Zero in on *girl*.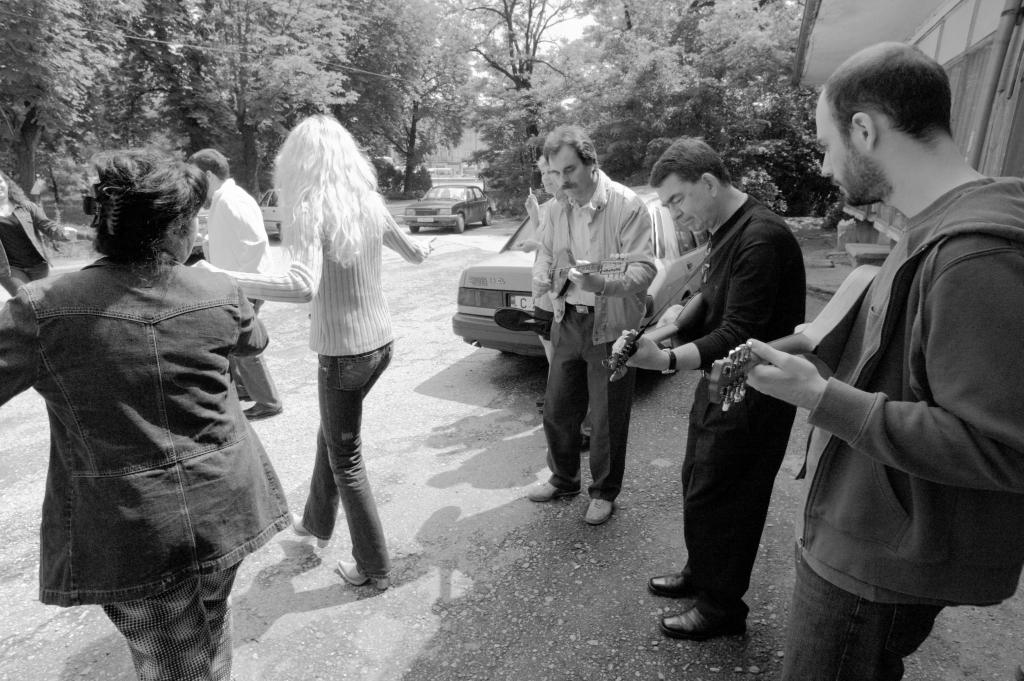
Zeroed in: [x1=188, y1=111, x2=437, y2=595].
